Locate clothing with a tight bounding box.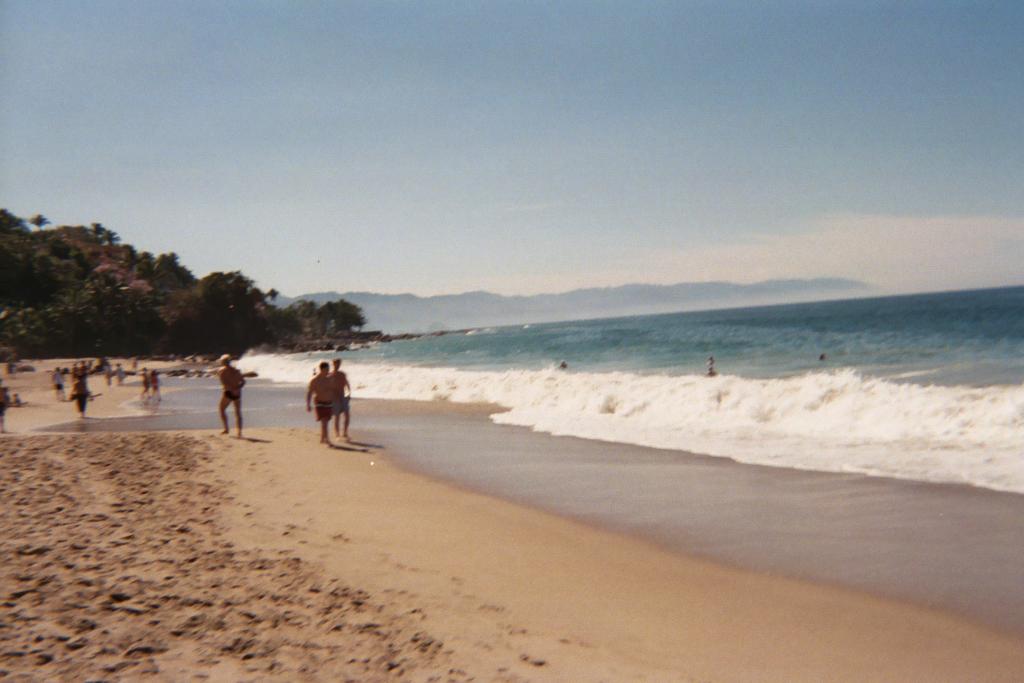
[x1=226, y1=388, x2=242, y2=399].
